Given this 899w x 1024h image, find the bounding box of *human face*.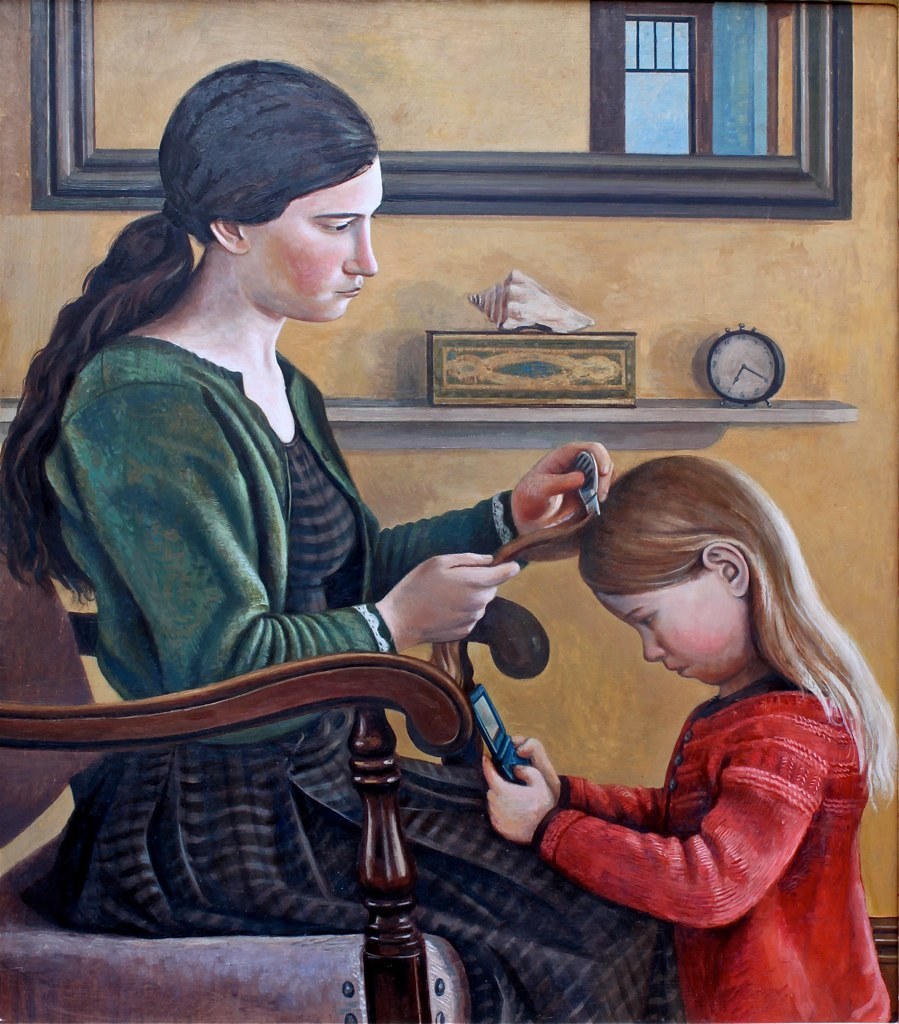
(left=593, top=583, right=719, bottom=682).
